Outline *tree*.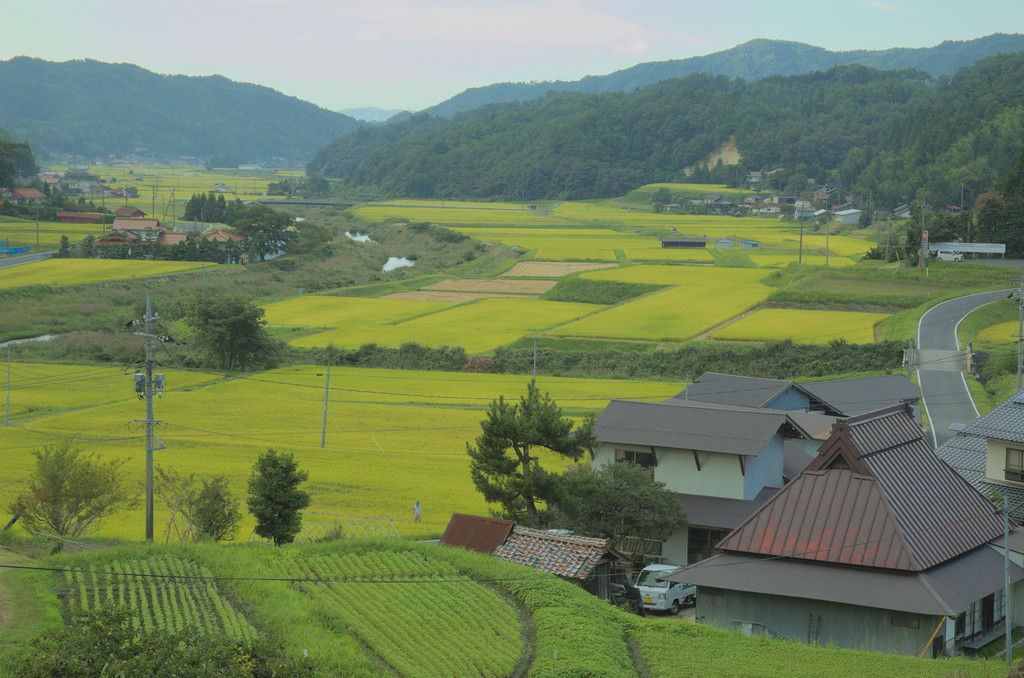
Outline: left=778, top=200, right=798, bottom=218.
